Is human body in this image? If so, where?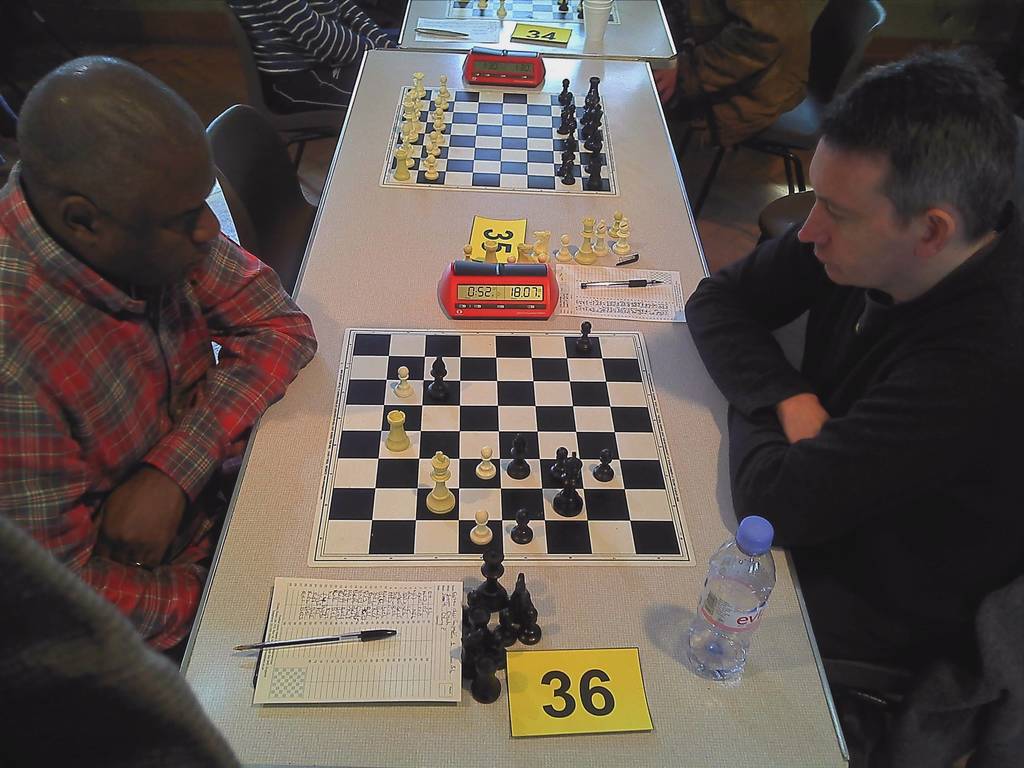
Yes, at select_region(227, 0, 401, 113).
